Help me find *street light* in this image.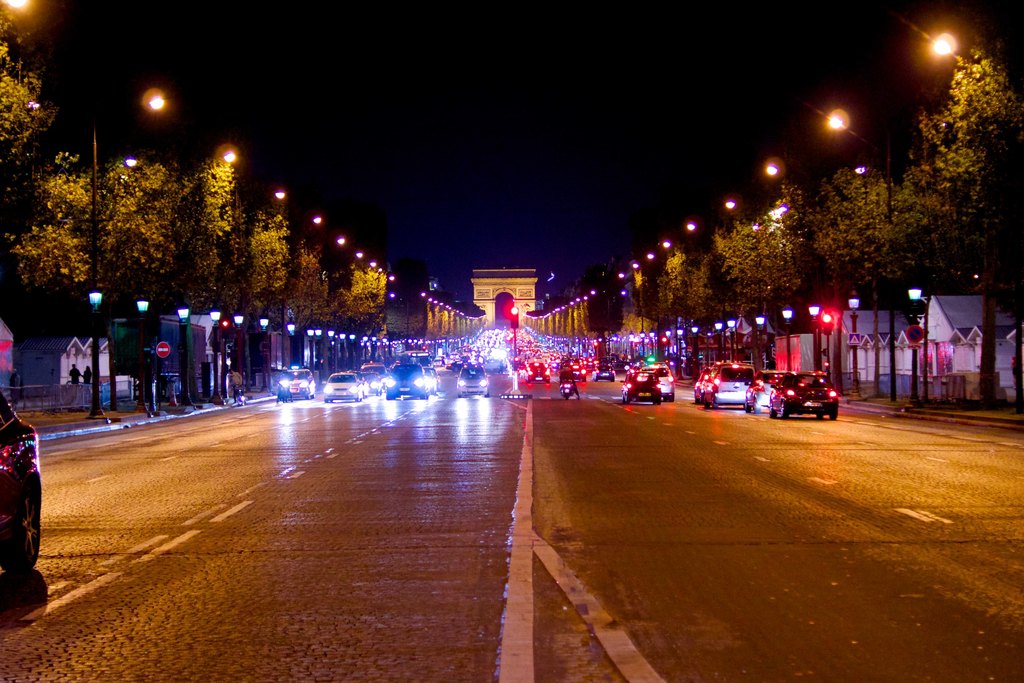
Found it: (x1=205, y1=303, x2=220, y2=408).
